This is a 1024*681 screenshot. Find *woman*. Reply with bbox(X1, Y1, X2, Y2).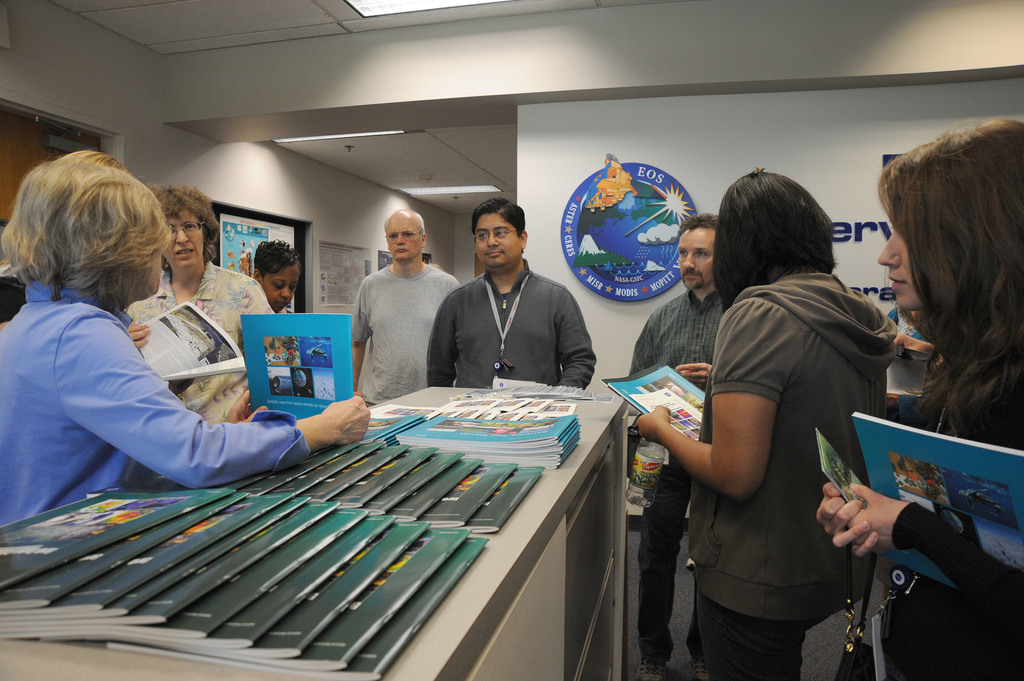
bbox(123, 180, 276, 424).
